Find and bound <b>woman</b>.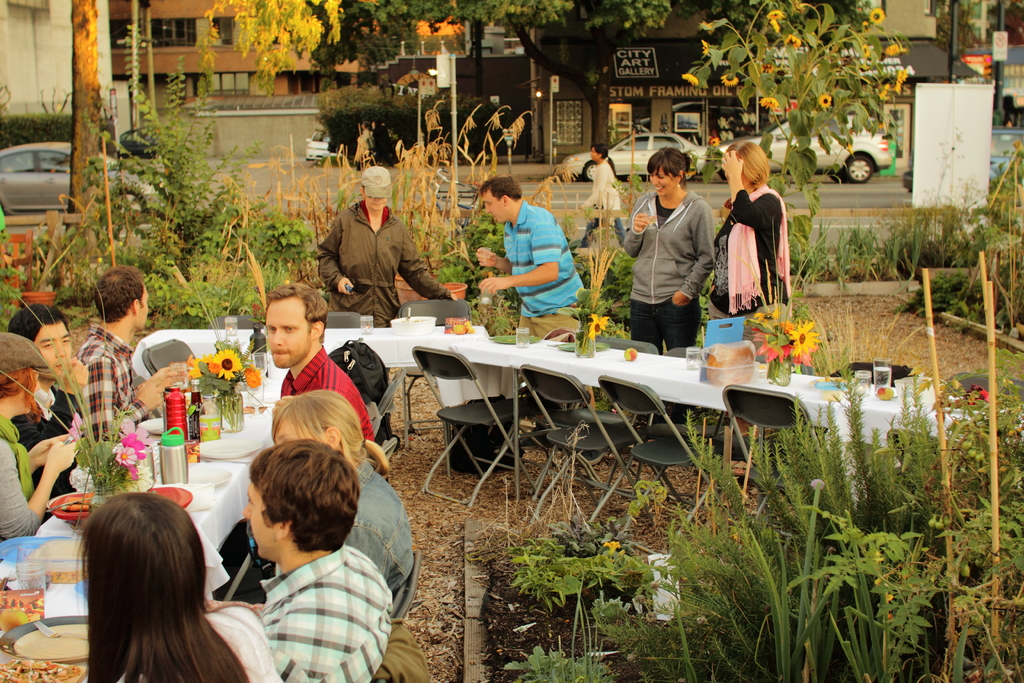
Bound: box=[271, 391, 414, 597].
